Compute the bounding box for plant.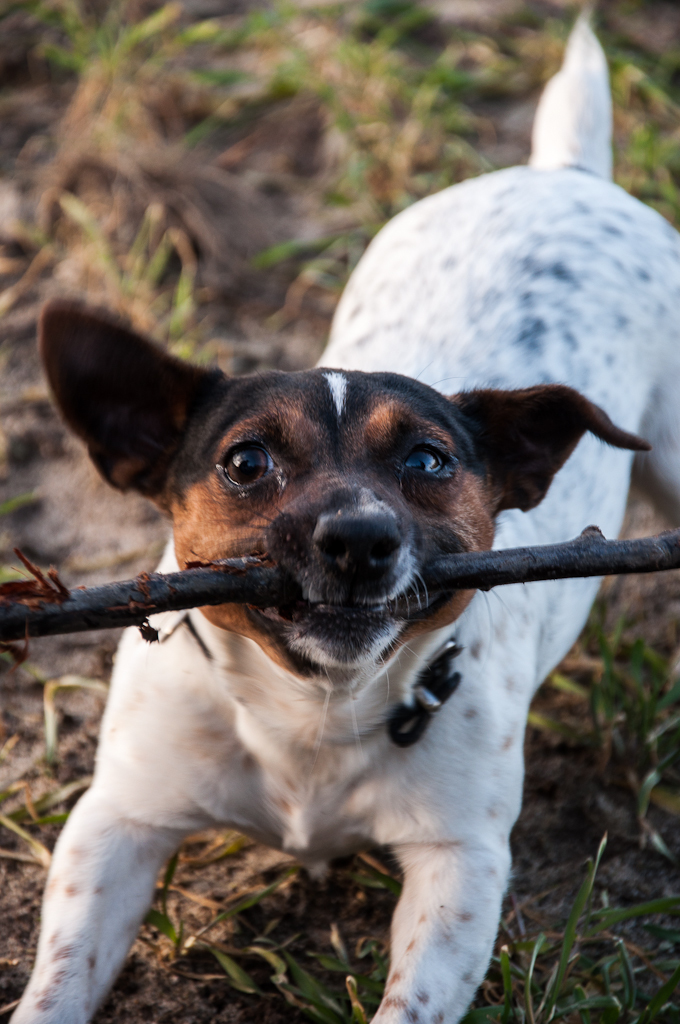
[7,42,459,320].
